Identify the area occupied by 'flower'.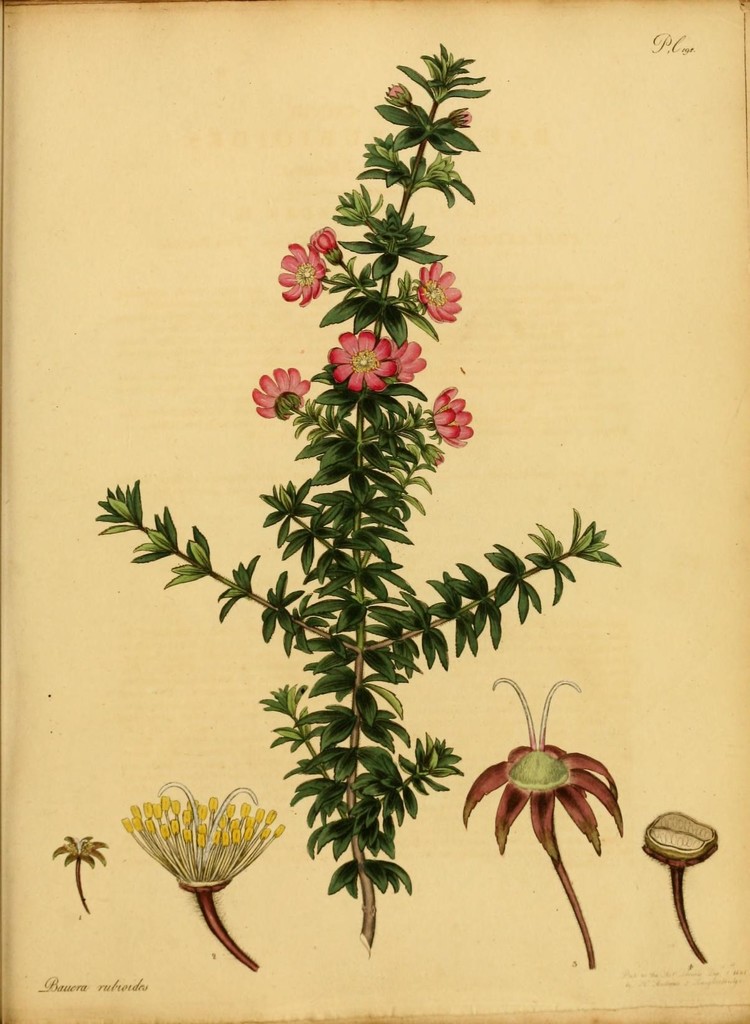
Area: {"x1": 312, "y1": 227, "x2": 347, "y2": 260}.
